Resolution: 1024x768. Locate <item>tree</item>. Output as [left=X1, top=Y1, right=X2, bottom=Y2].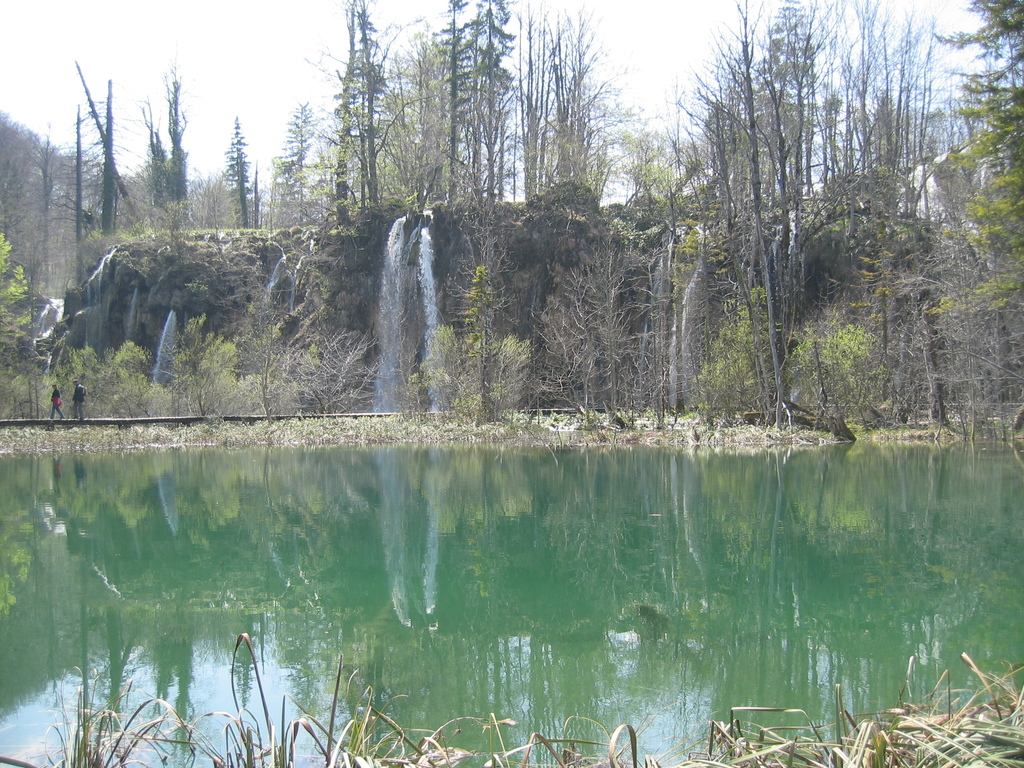
[left=284, top=326, right=386, bottom=415].
